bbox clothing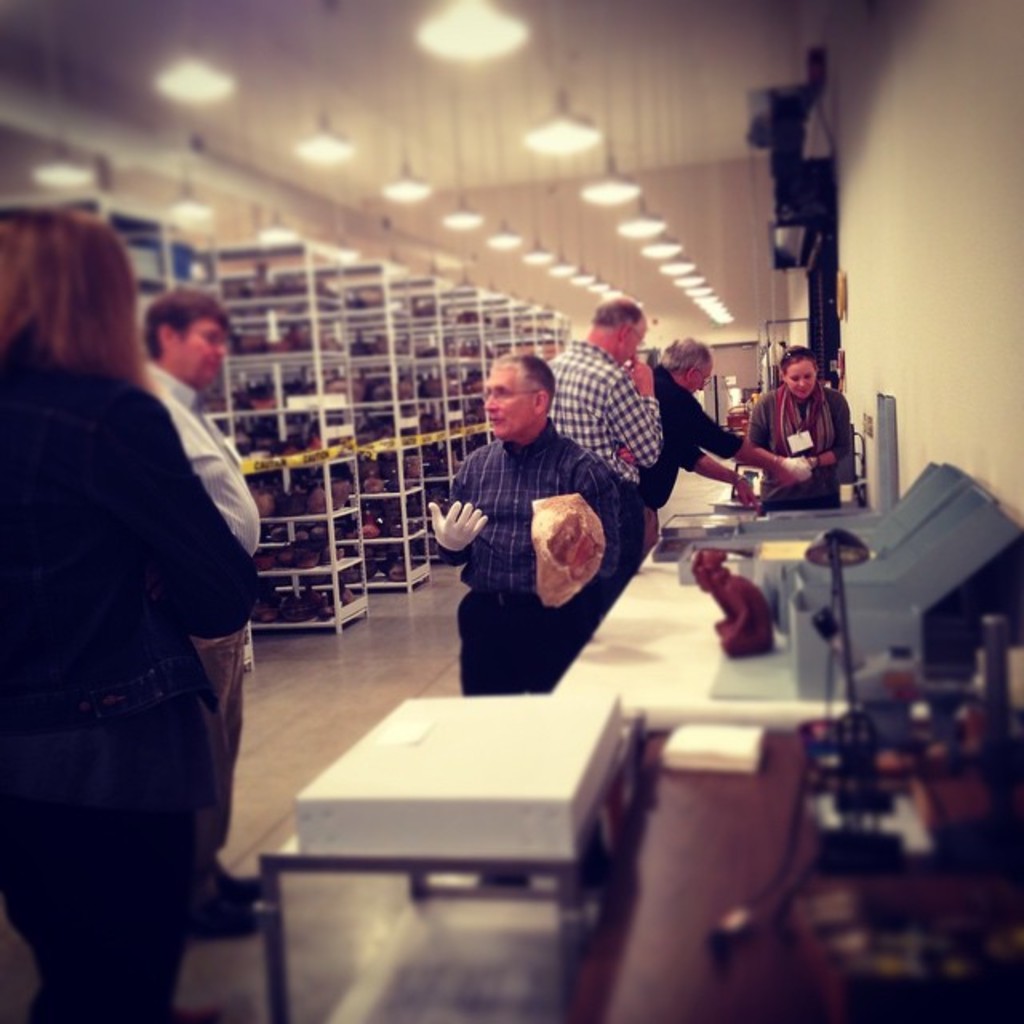
<box>434,408,640,699</box>
